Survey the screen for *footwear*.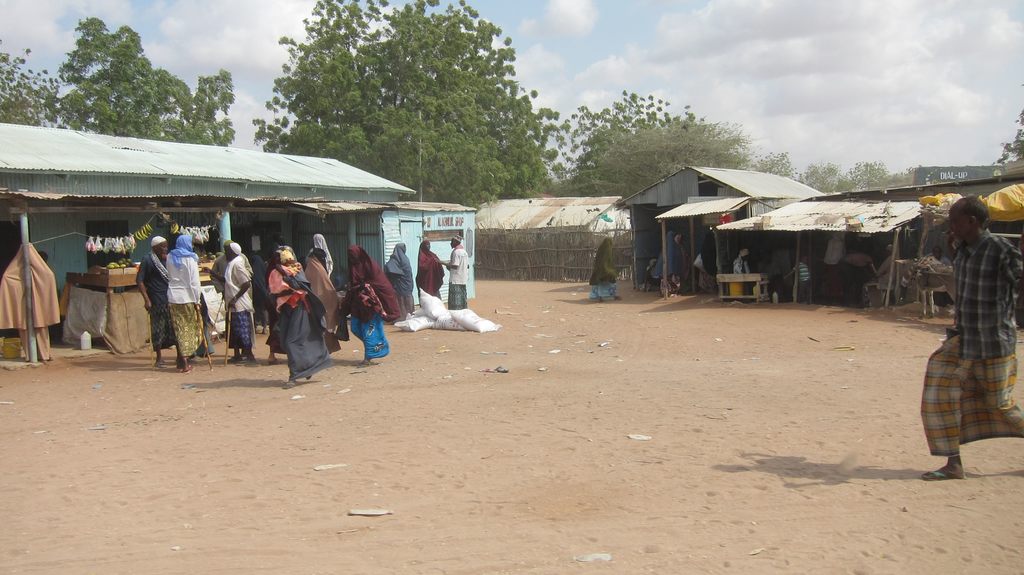
Survey found: region(173, 359, 196, 373).
